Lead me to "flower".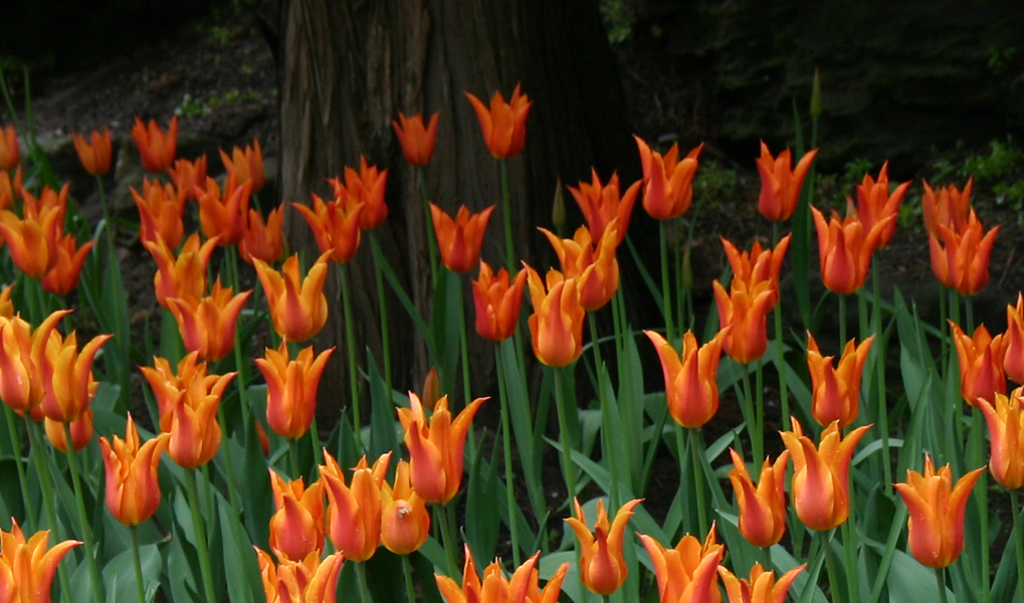
Lead to detection(266, 466, 331, 560).
